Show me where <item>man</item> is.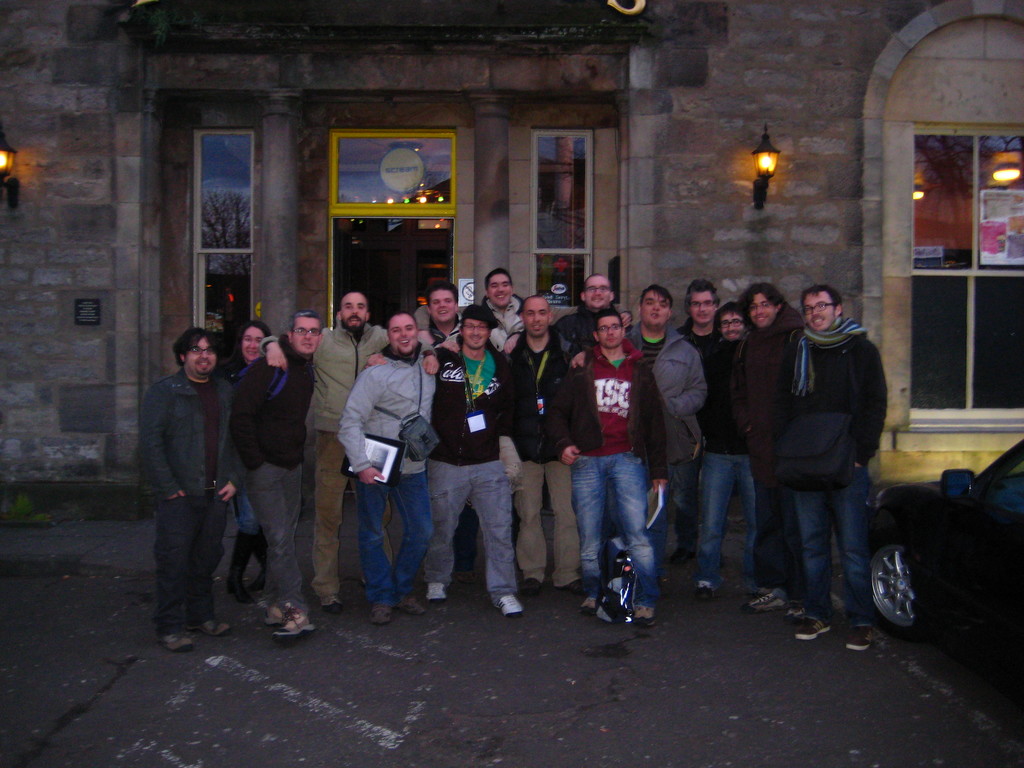
<item>man</item> is at Rect(505, 270, 637, 371).
